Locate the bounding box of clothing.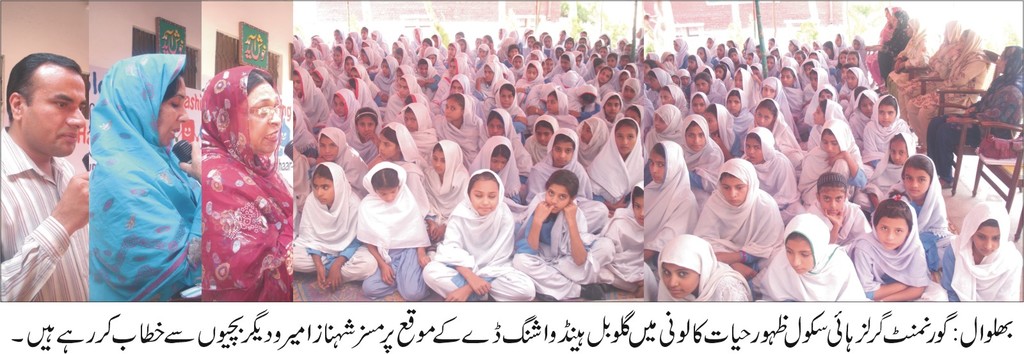
Bounding box: (462, 133, 524, 200).
